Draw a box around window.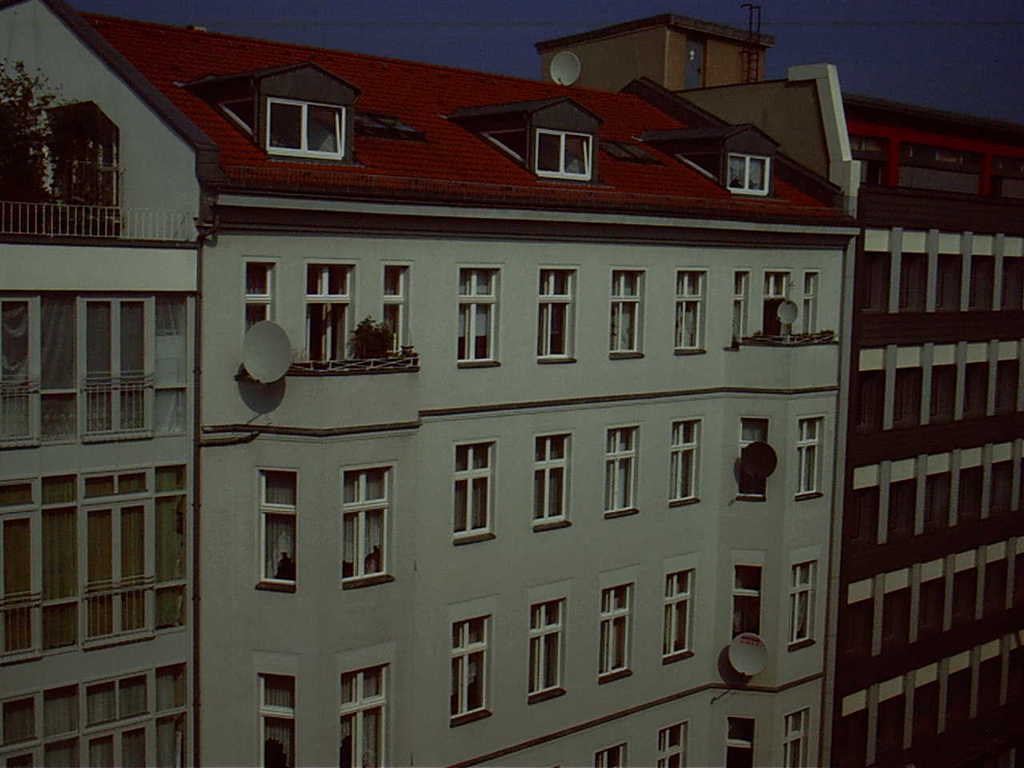
(670, 416, 706, 508).
